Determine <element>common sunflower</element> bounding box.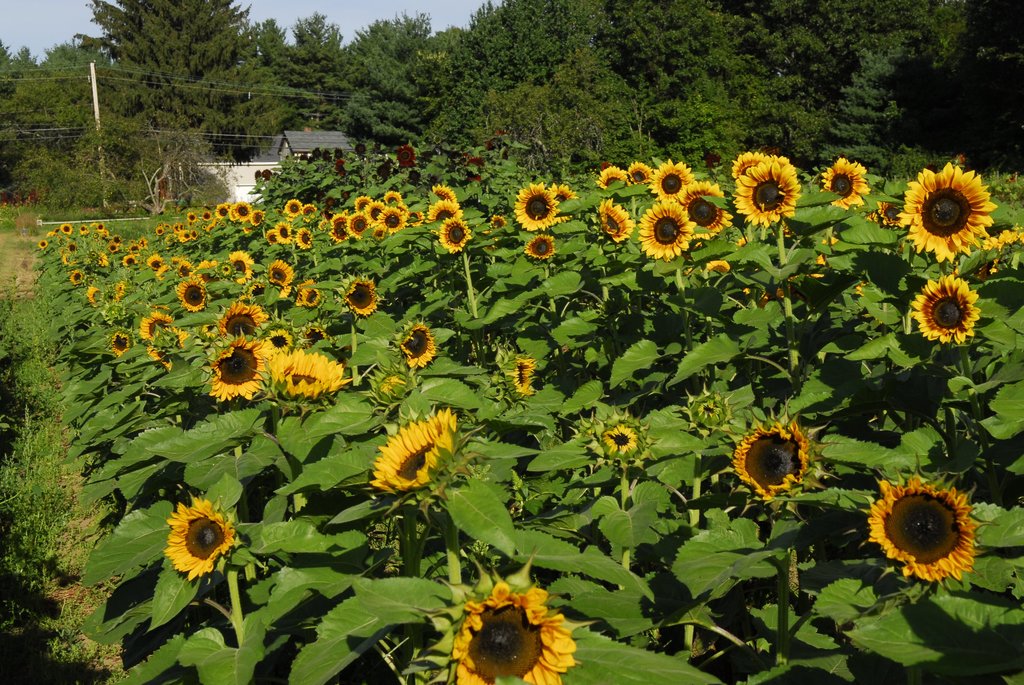
Determined: bbox=(381, 203, 399, 228).
